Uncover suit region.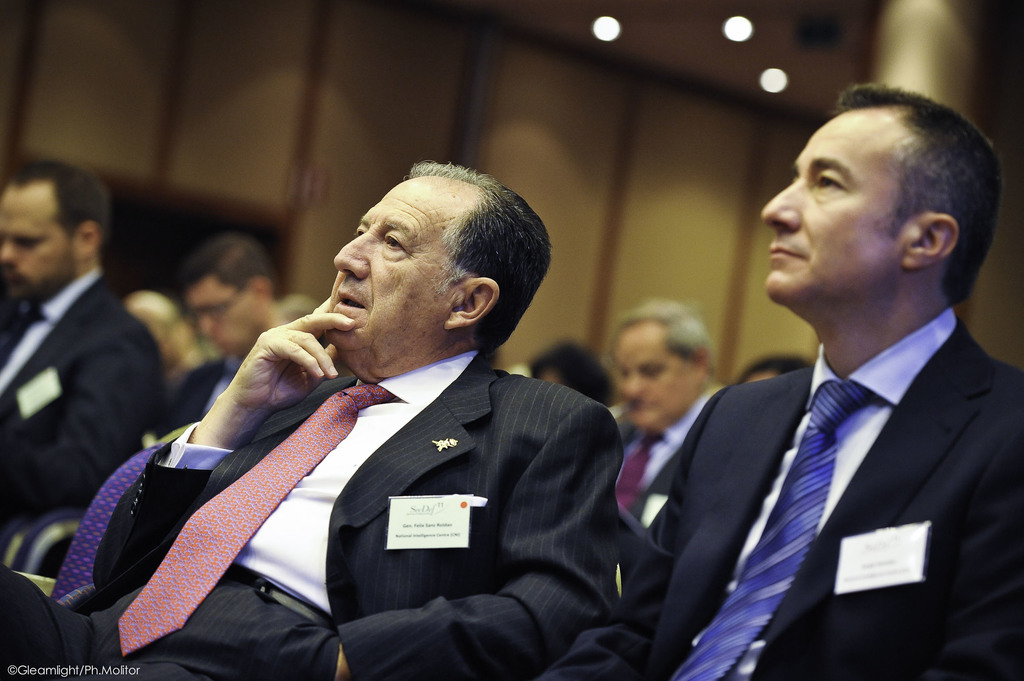
Uncovered: box(173, 263, 637, 670).
